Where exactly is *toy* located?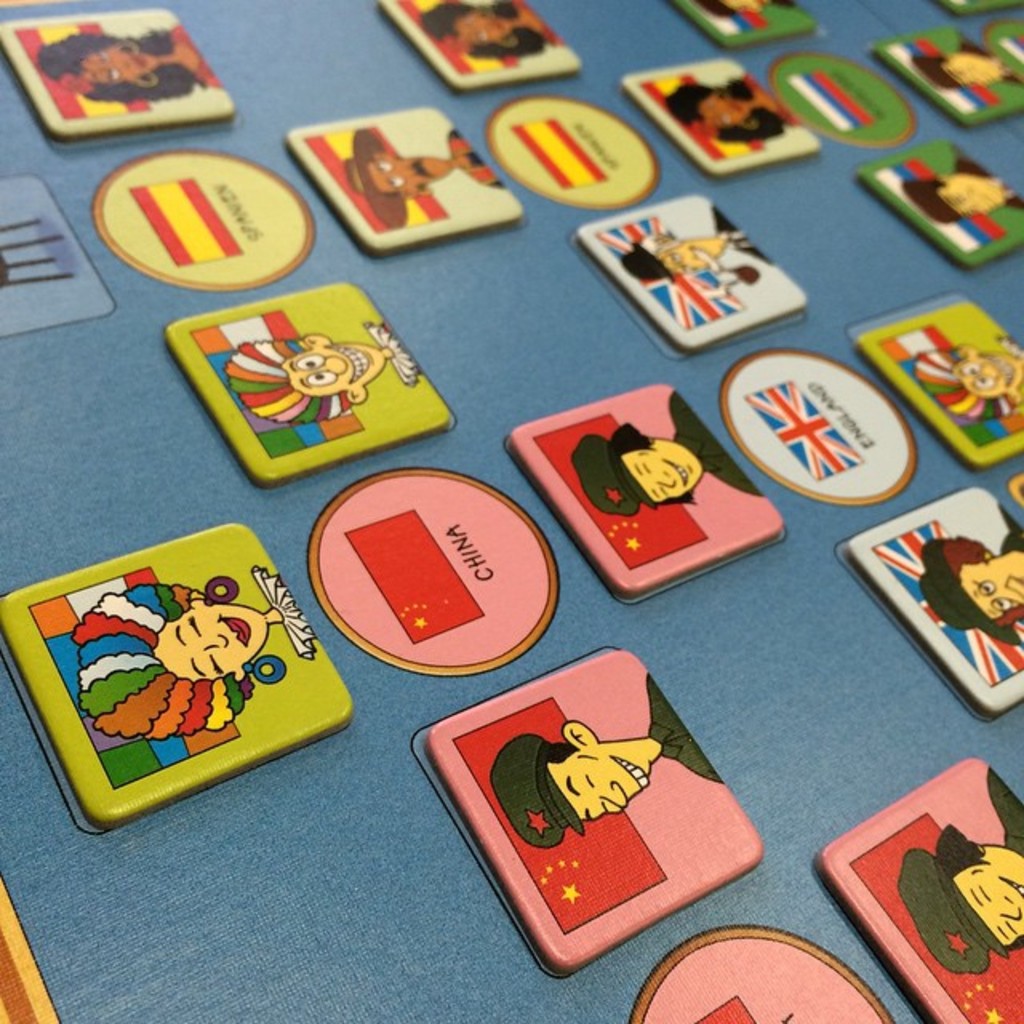
Its bounding box is [483,94,667,210].
